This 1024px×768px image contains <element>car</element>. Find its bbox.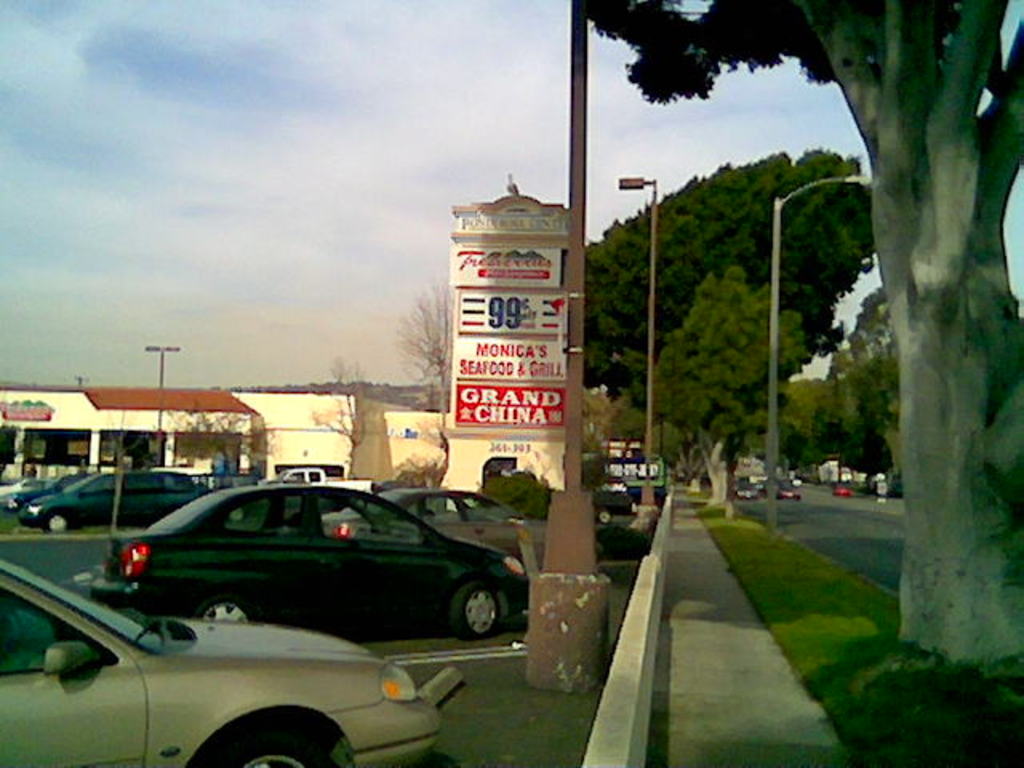
<region>739, 478, 766, 496</region>.
